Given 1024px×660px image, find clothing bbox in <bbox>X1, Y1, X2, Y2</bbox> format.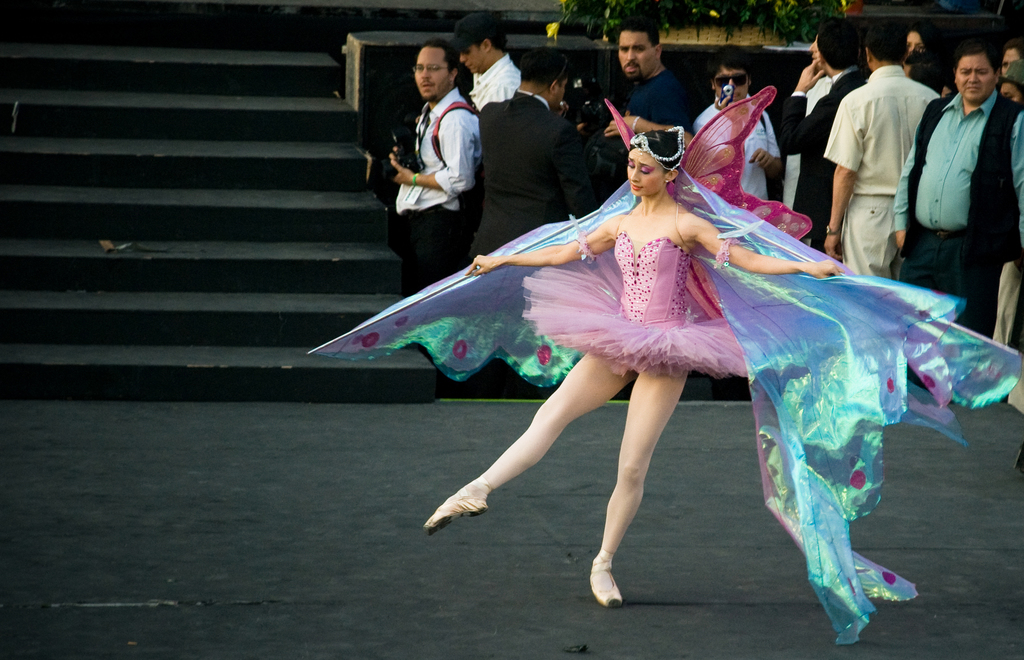
<bbox>625, 71, 699, 170</bbox>.
